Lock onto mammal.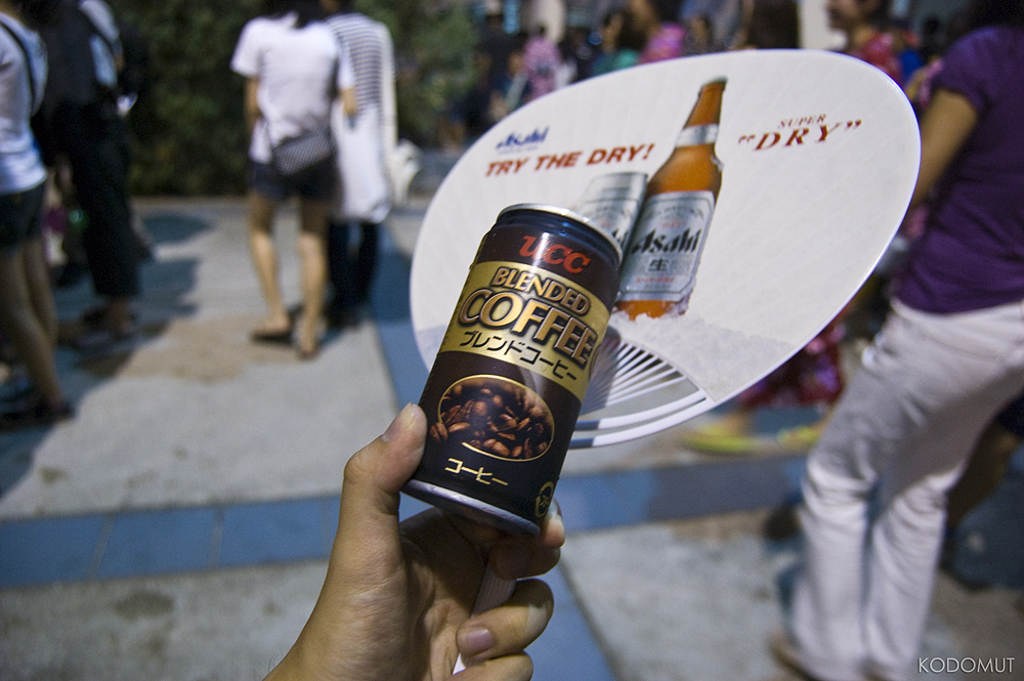
Locked: select_region(764, 26, 1023, 680).
